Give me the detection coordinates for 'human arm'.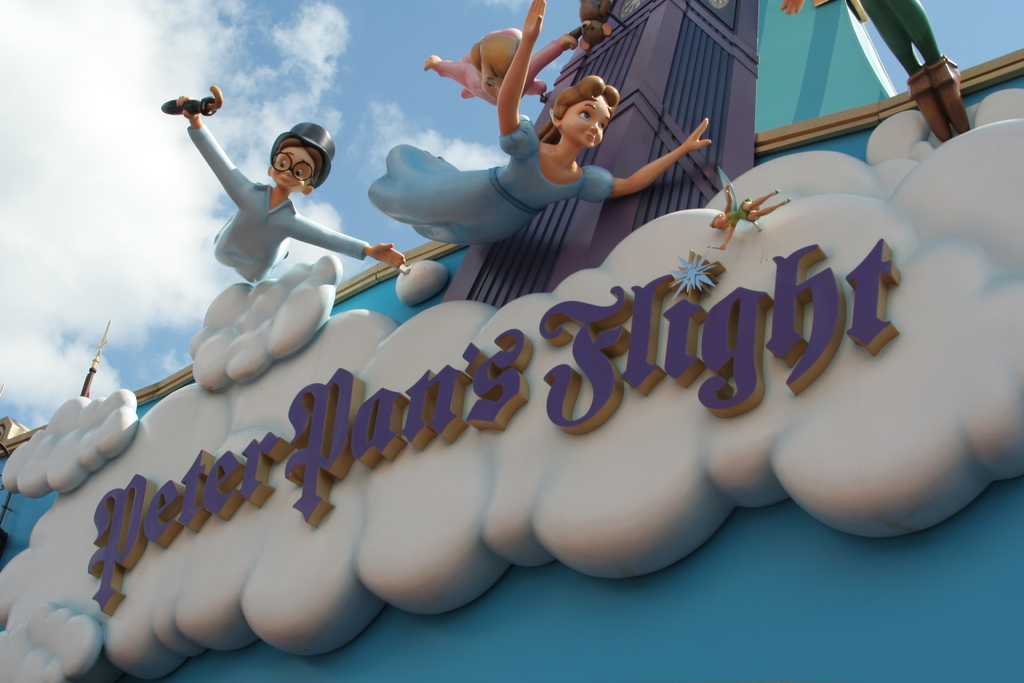
(left=171, top=97, right=252, bottom=206).
